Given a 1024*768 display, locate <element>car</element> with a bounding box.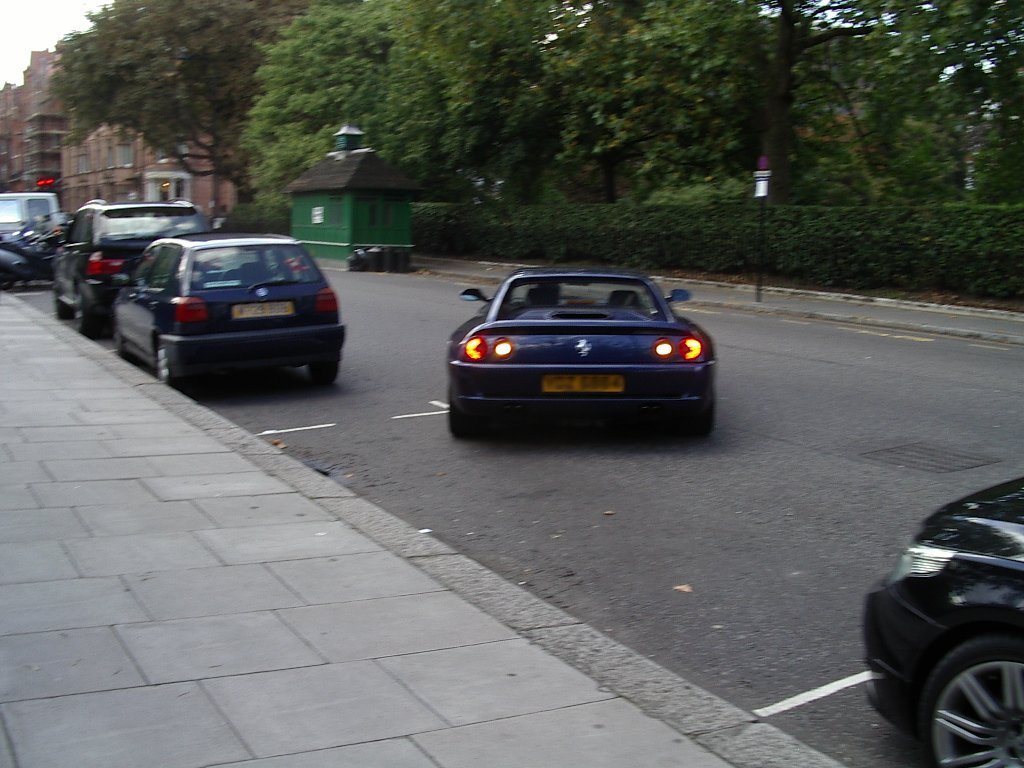
Located: l=427, t=260, r=722, b=445.
